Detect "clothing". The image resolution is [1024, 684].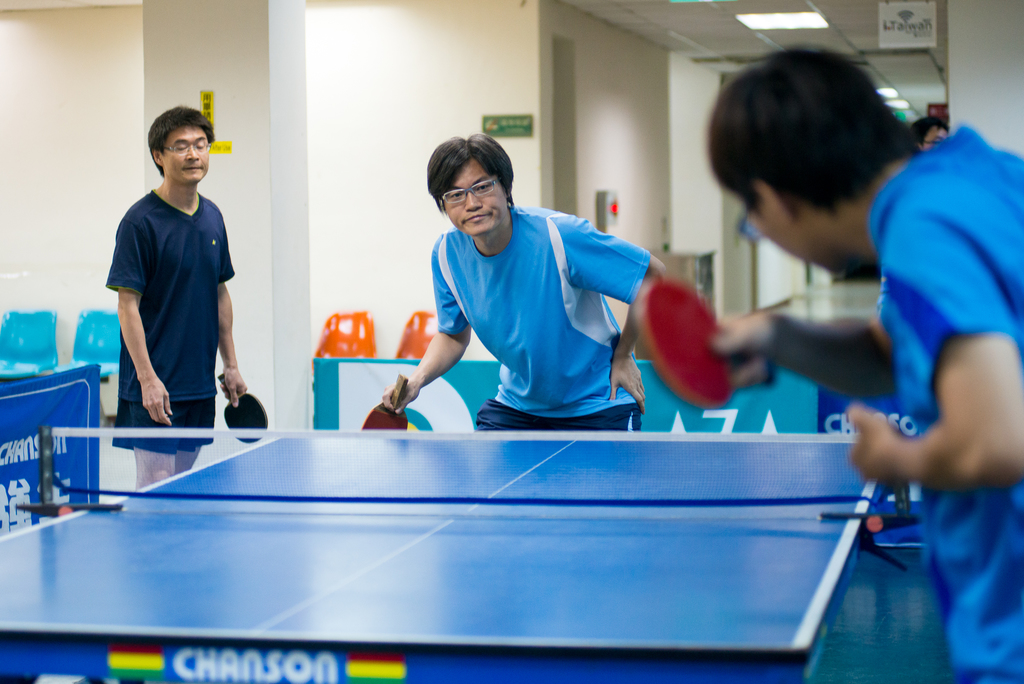
rect(867, 124, 1023, 683).
